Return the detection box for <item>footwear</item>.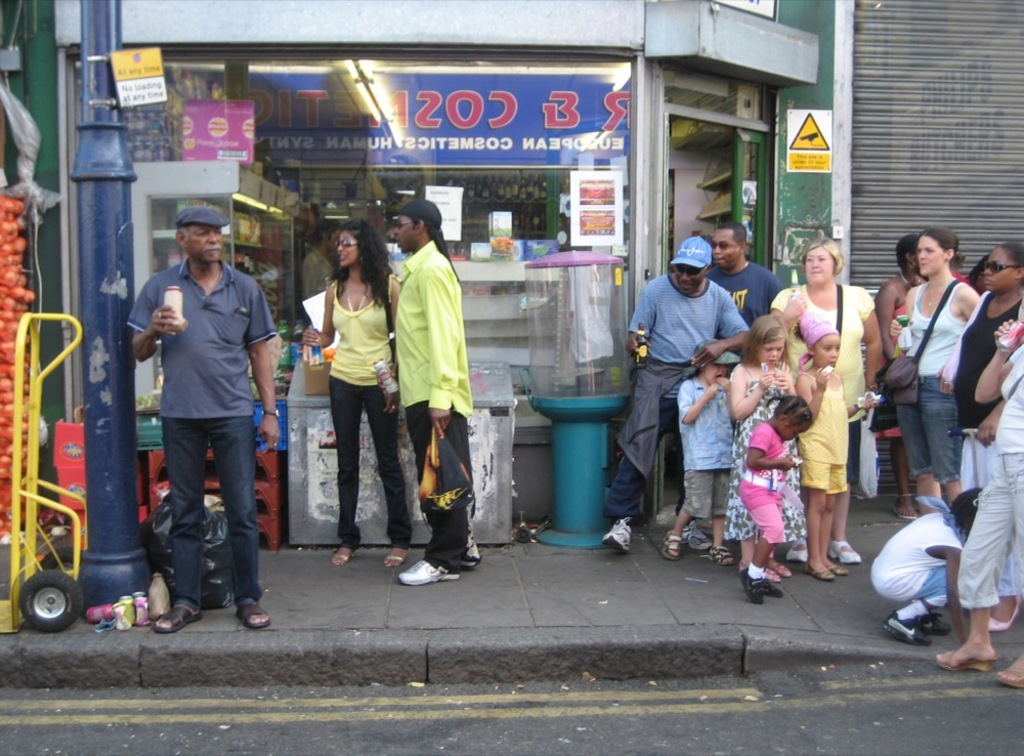
(x1=737, y1=568, x2=766, y2=607).
